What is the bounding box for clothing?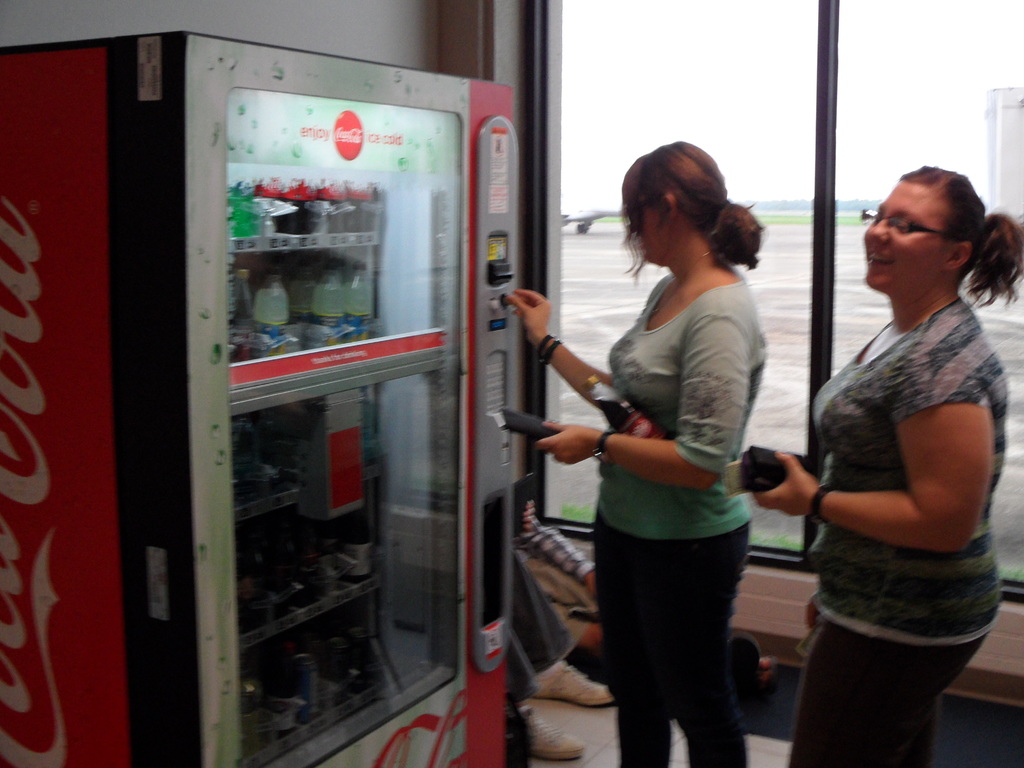
(x1=607, y1=534, x2=752, y2=767).
